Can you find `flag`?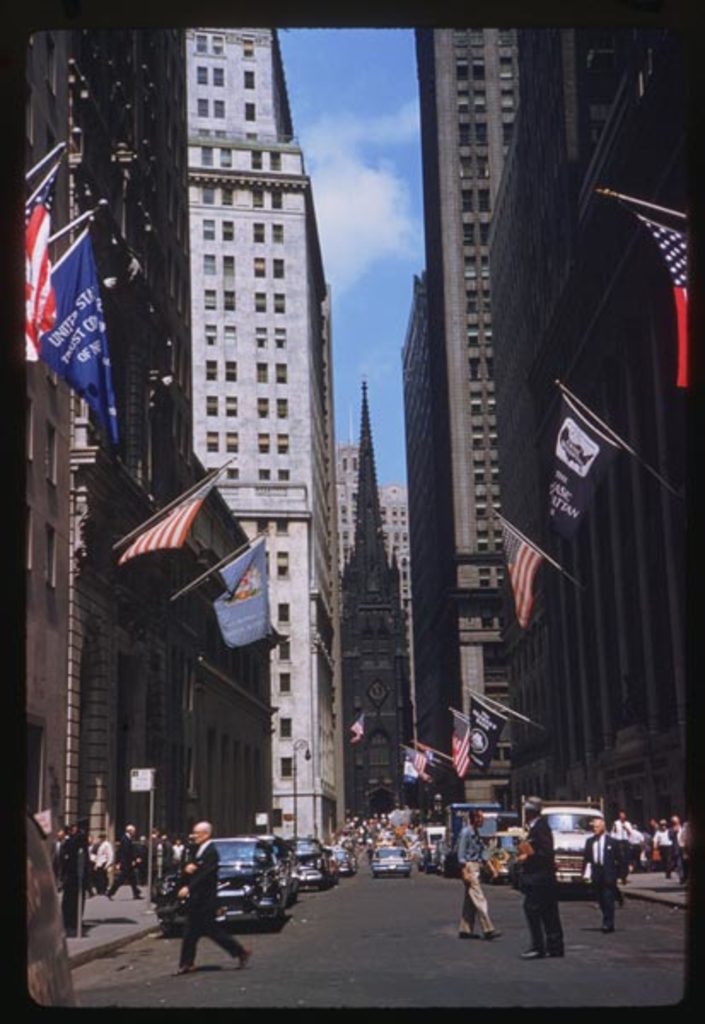
Yes, bounding box: BBox(411, 746, 447, 770).
